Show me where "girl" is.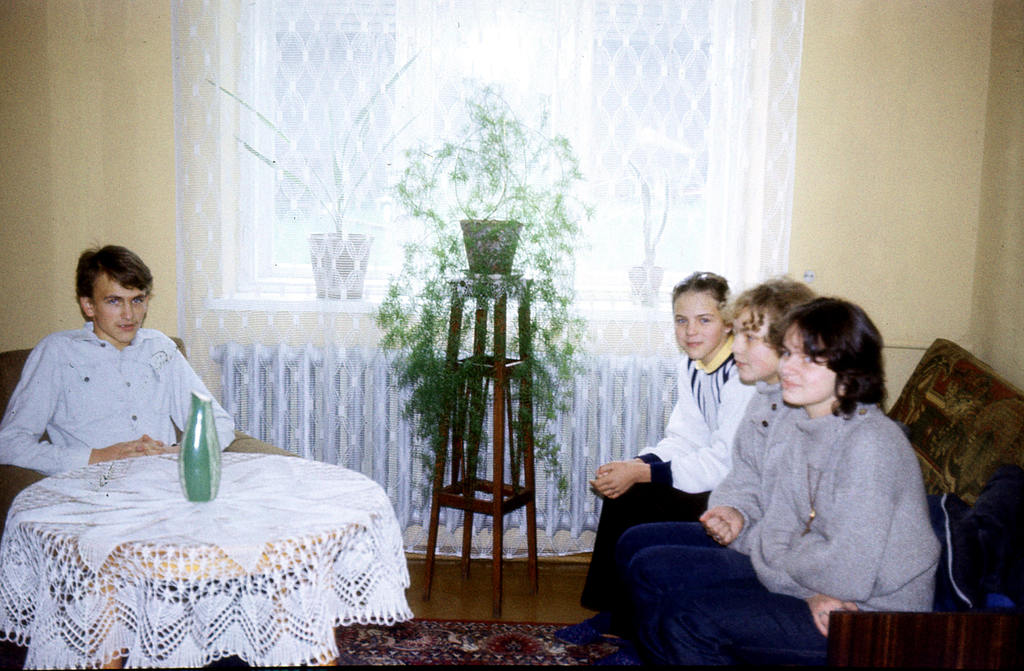
"girl" is at 657, 290, 941, 670.
